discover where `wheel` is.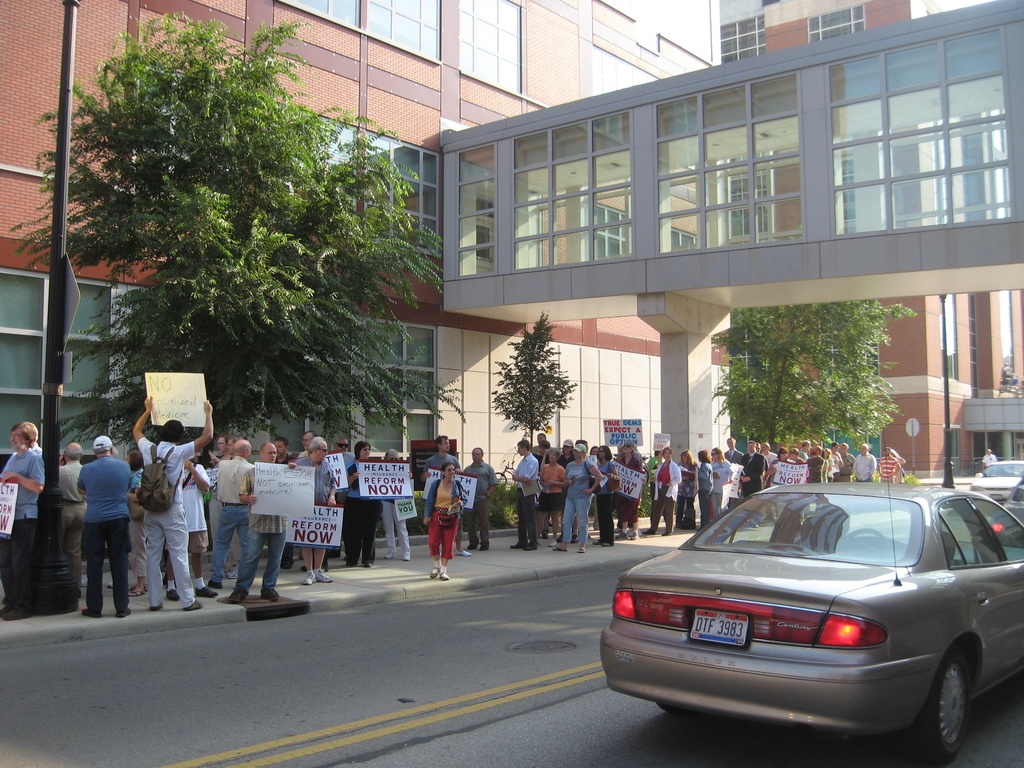
Discovered at l=928, t=654, r=993, b=756.
